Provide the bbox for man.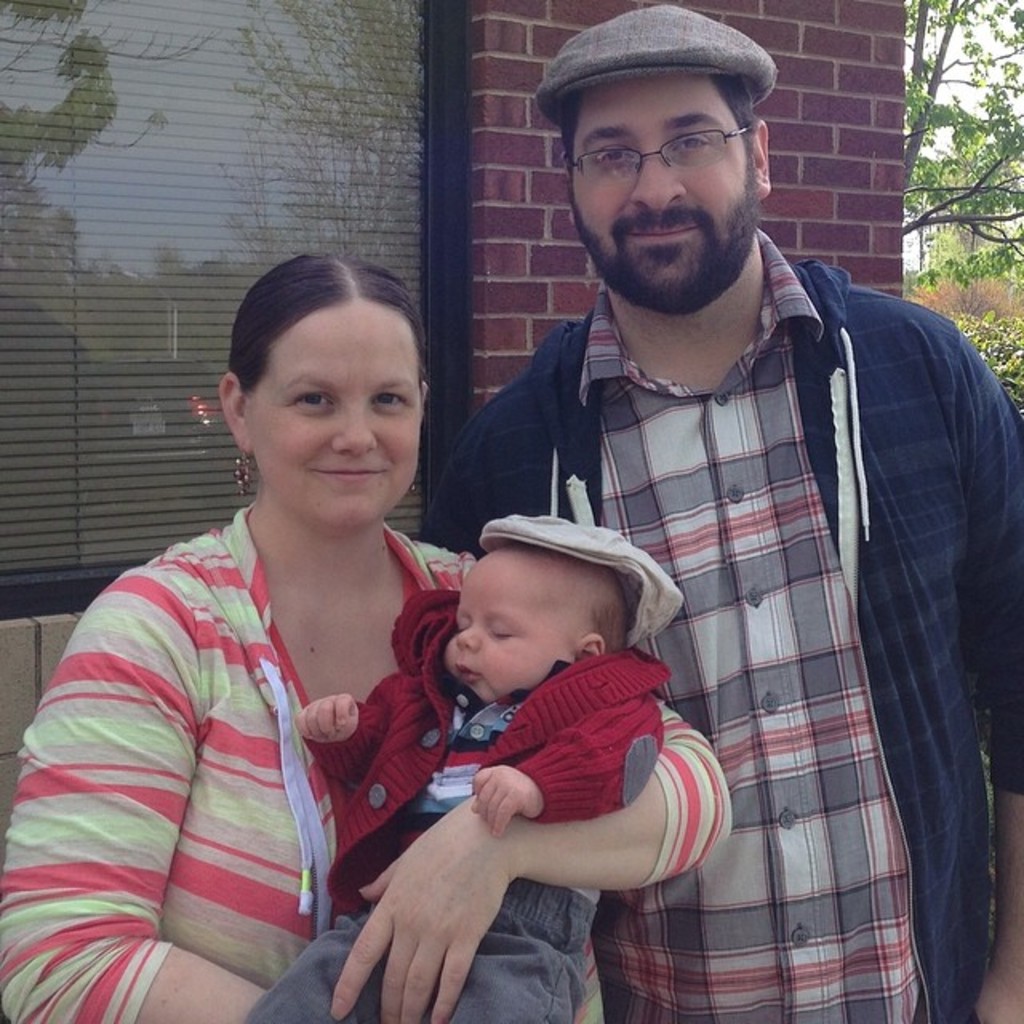
region(424, 0, 1022, 1022).
